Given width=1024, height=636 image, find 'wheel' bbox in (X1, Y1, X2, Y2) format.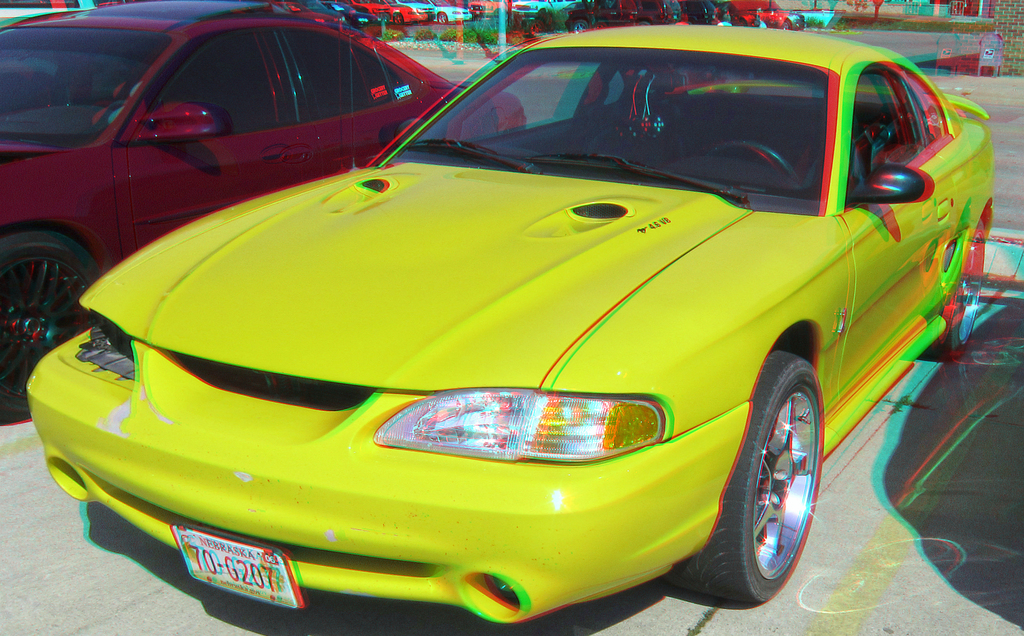
(390, 10, 405, 25).
